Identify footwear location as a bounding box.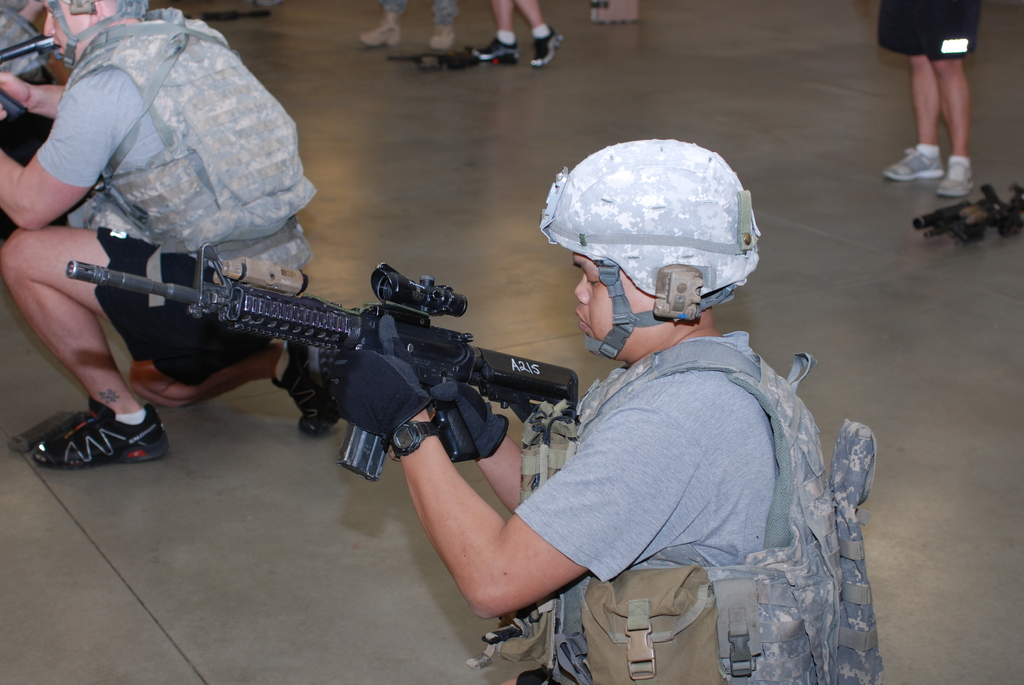
(35,396,170,471).
